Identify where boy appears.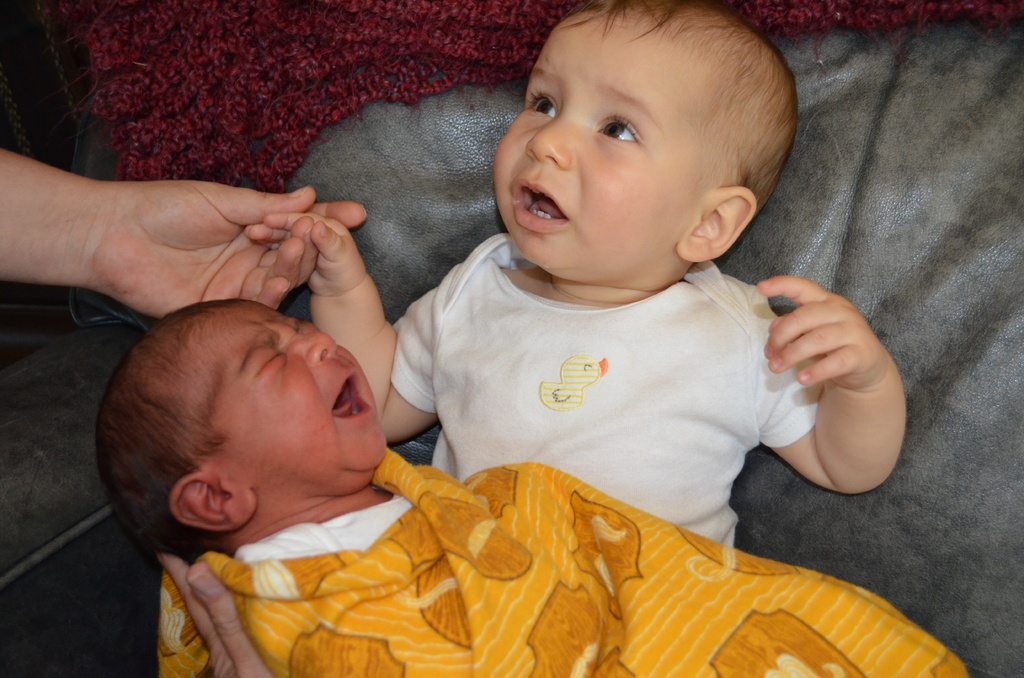
Appears at 241 0 916 554.
